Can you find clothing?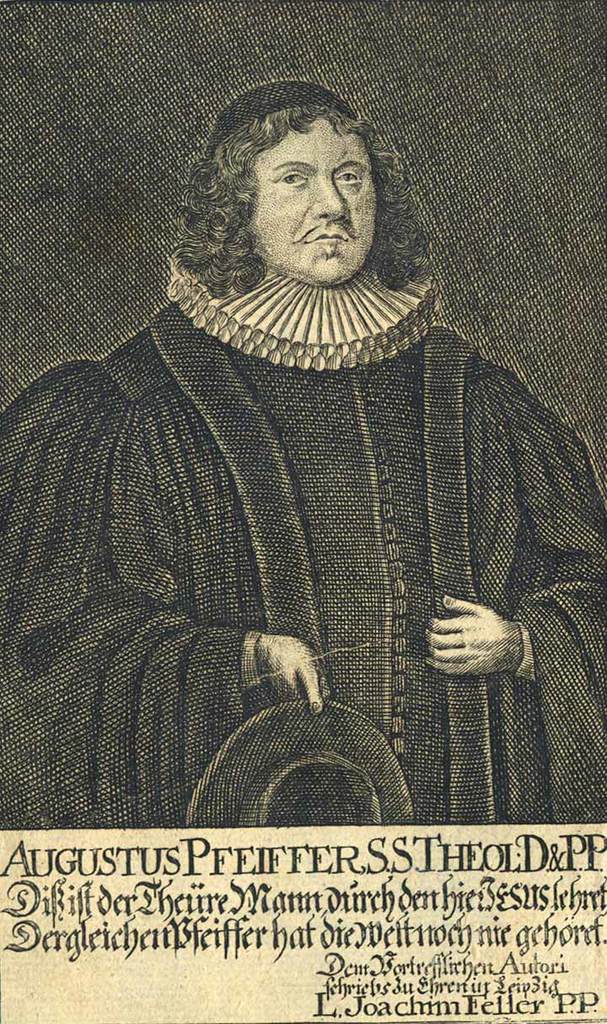
Yes, bounding box: pyautogui.locateOnScreen(0, 253, 606, 838).
